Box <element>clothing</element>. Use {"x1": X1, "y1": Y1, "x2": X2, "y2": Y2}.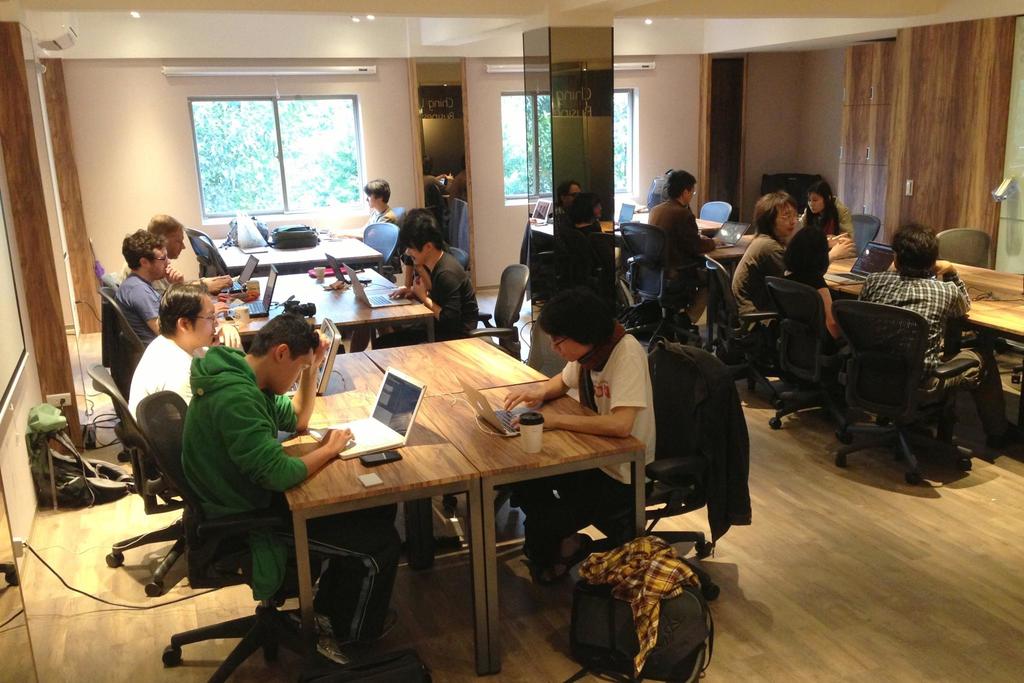
{"x1": 544, "y1": 326, "x2": 586, "y2": 365}.
